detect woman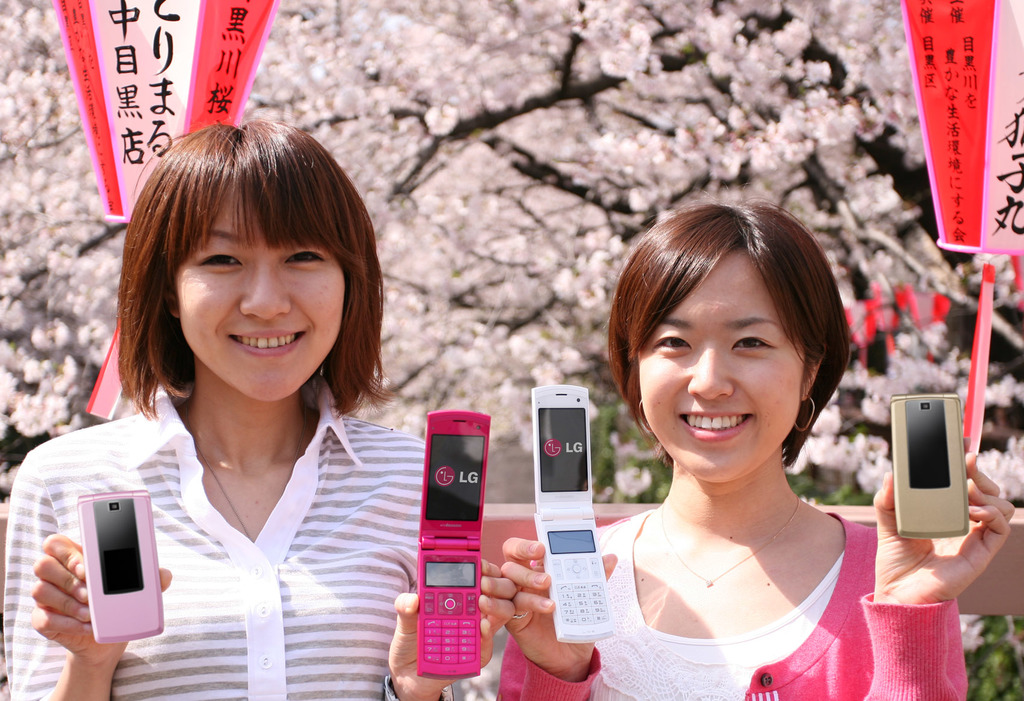
<region>25, 125, 445, 700</region>
